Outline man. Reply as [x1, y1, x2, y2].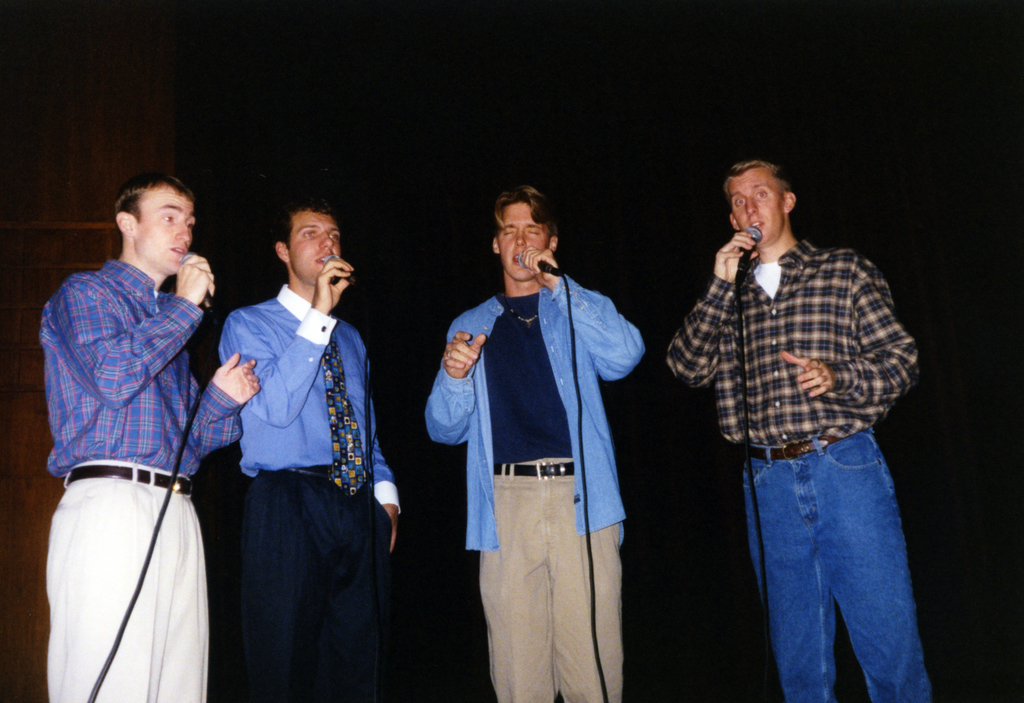
[193, 185, 397, 678].
